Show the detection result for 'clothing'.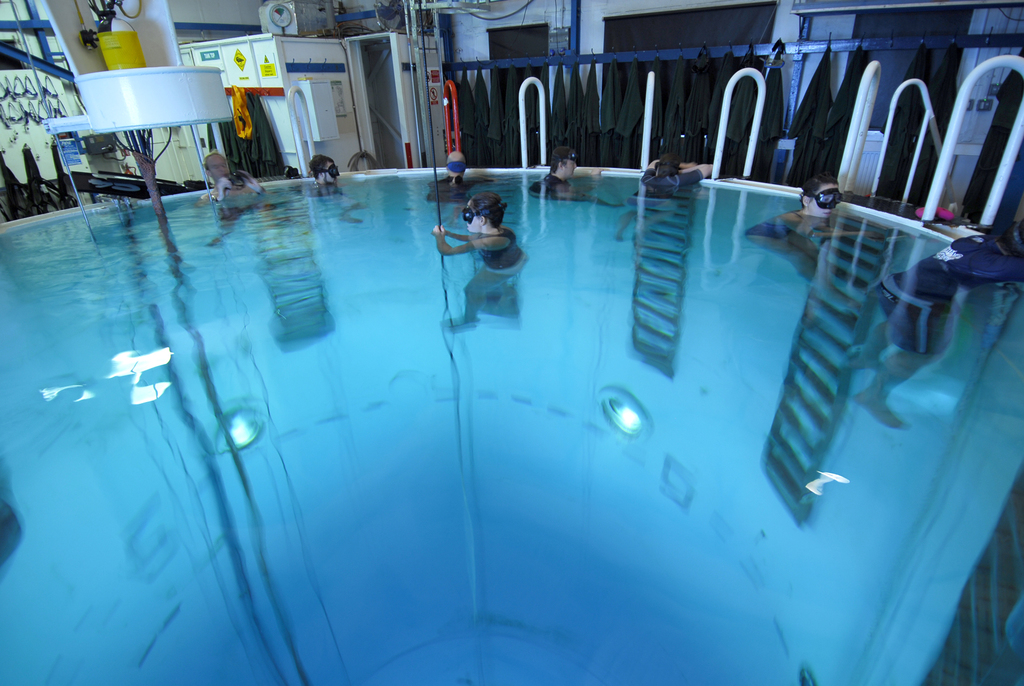
{"x1": 872, "y1": 234, "x2": 1023, "y2": 354}.
